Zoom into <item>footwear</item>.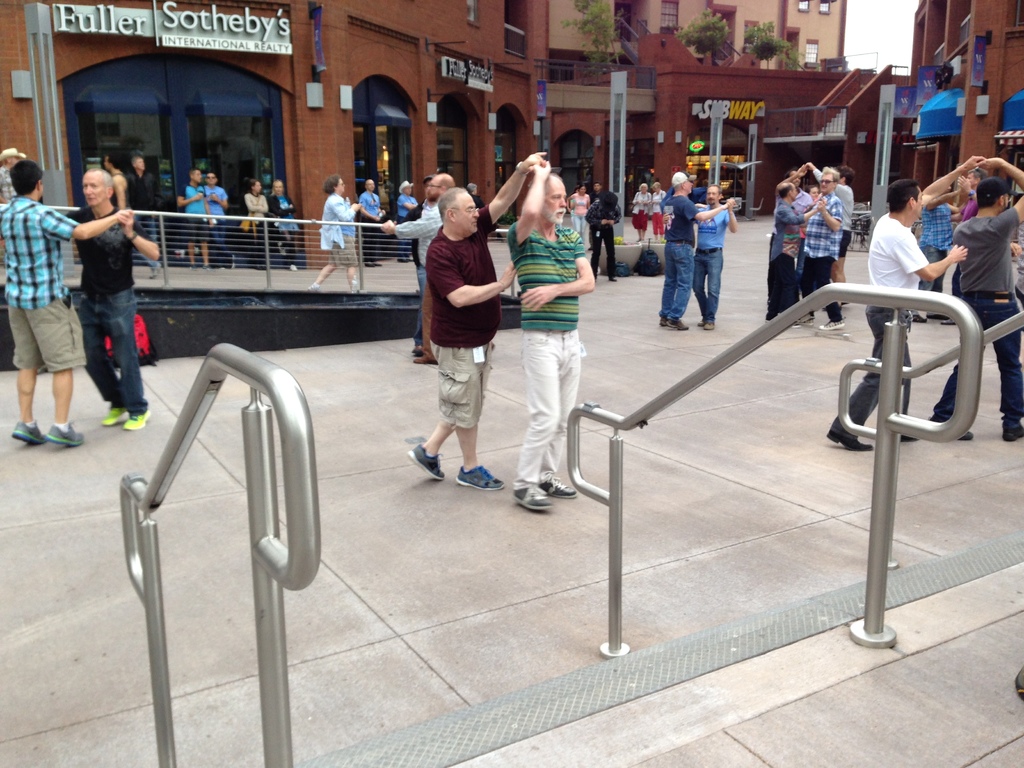
Zoom target: <bbox>45, 422, 86, 445</bbox>.
